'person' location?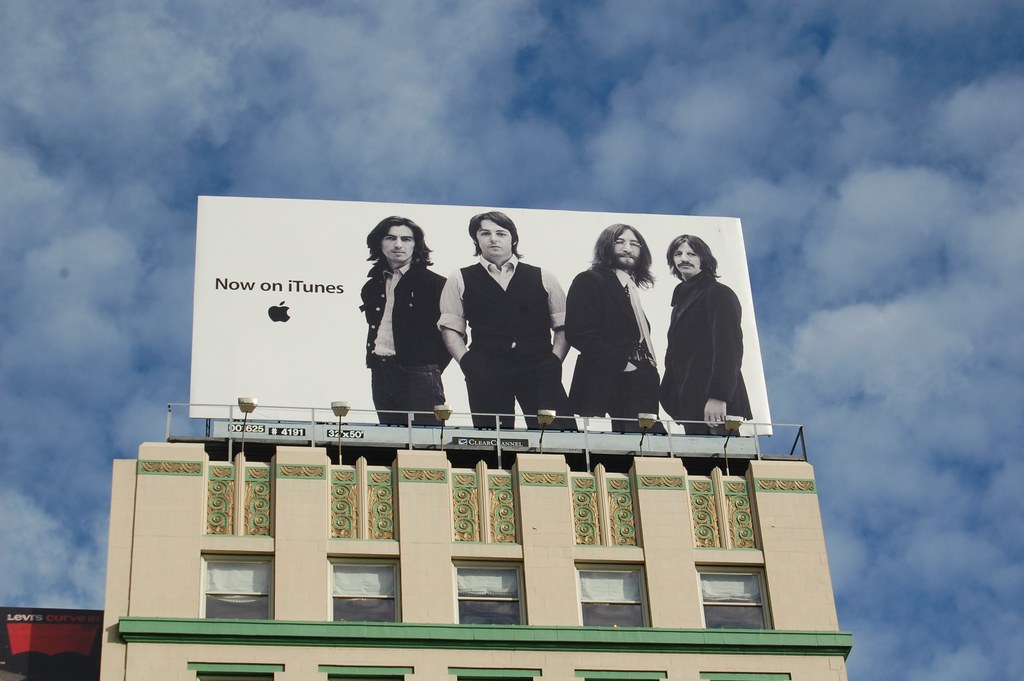
(x1=556, y1=222, x2=661, y2=432)
